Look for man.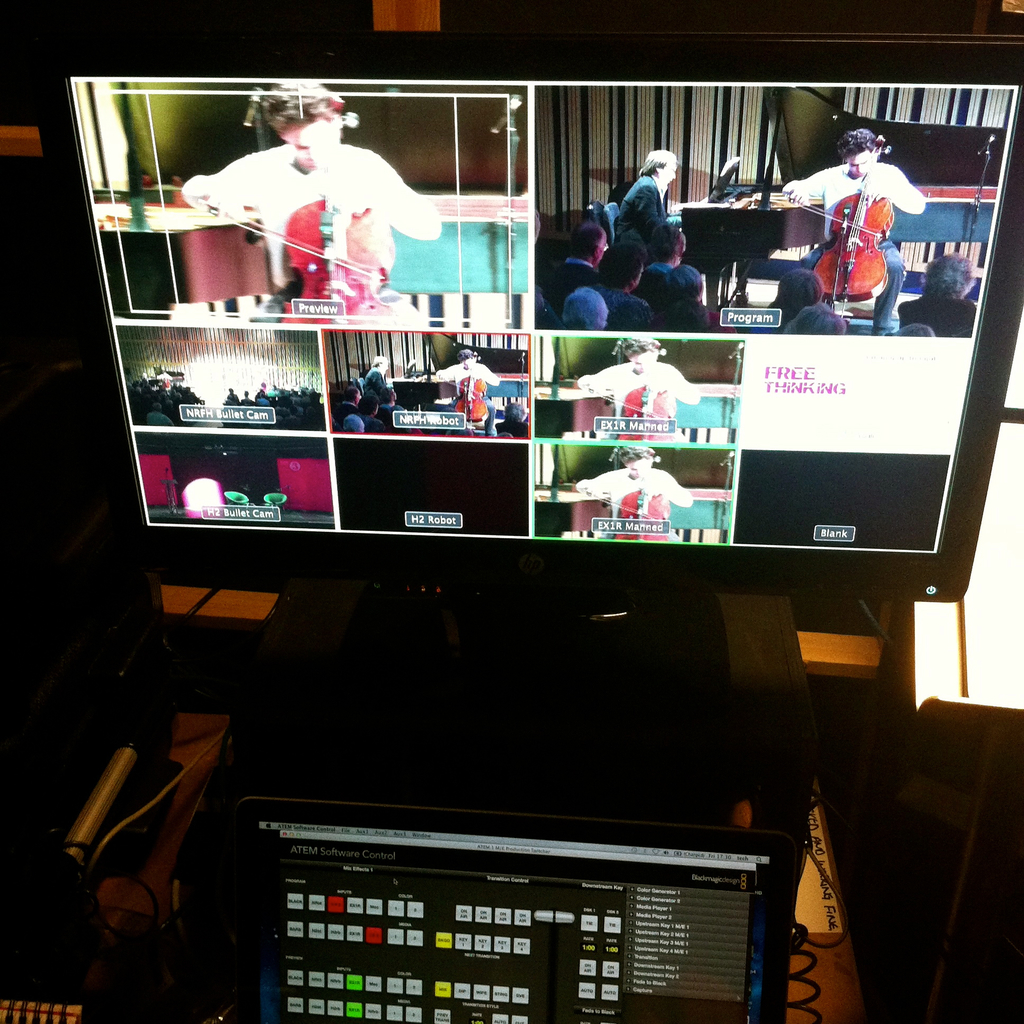
Found: bbox=(363, 352, 397, 410).
